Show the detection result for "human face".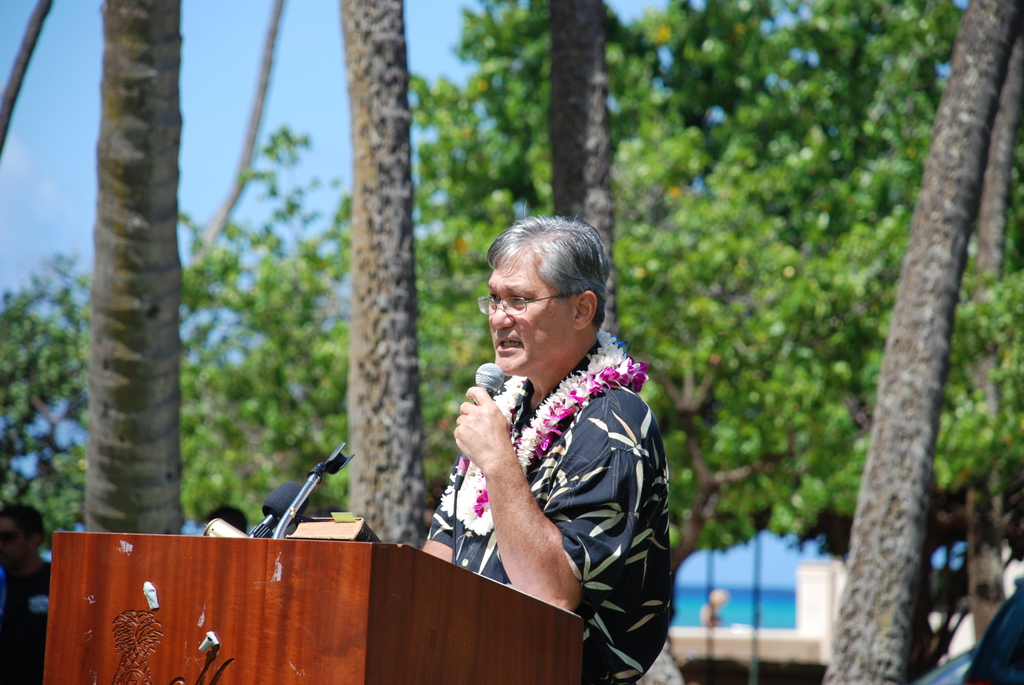
[x1=488, y1=253, x2=572, y2=372].
